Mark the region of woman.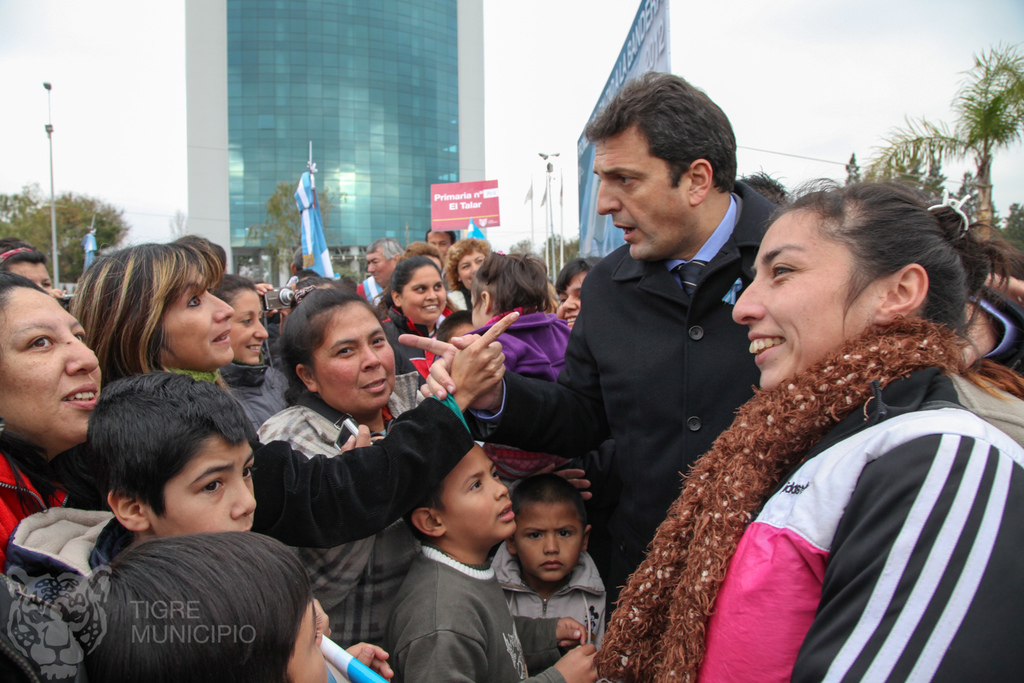
Region: [374,254,461,372].
